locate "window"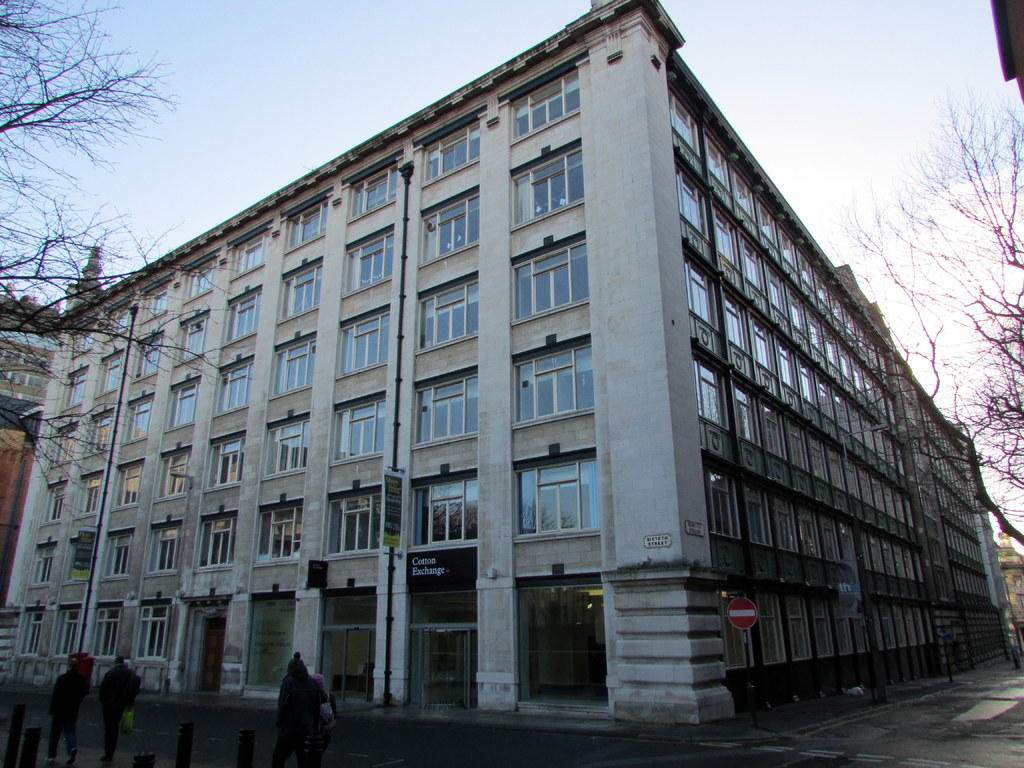
[x1=745, y1=486, x2=772, y2=549]
